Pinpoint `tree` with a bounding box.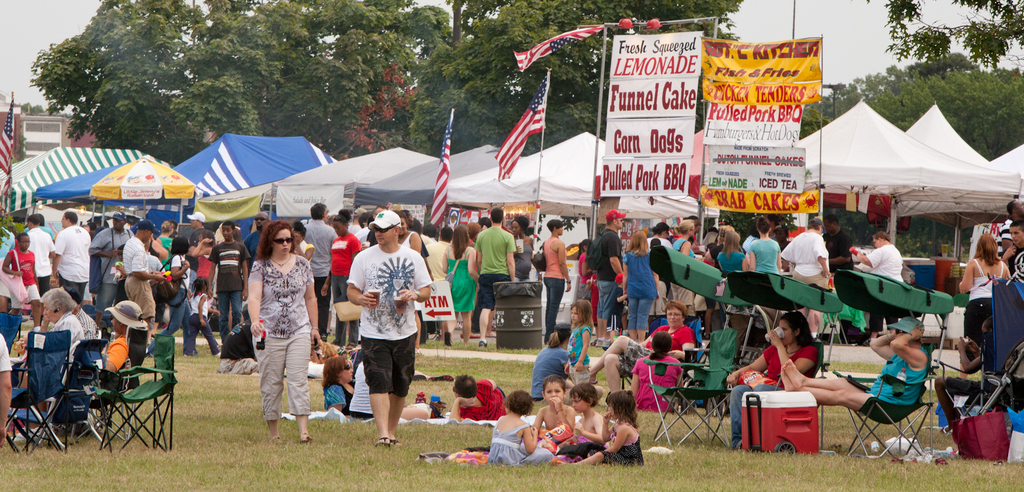
l=413, t=0, r=741, b=154.
